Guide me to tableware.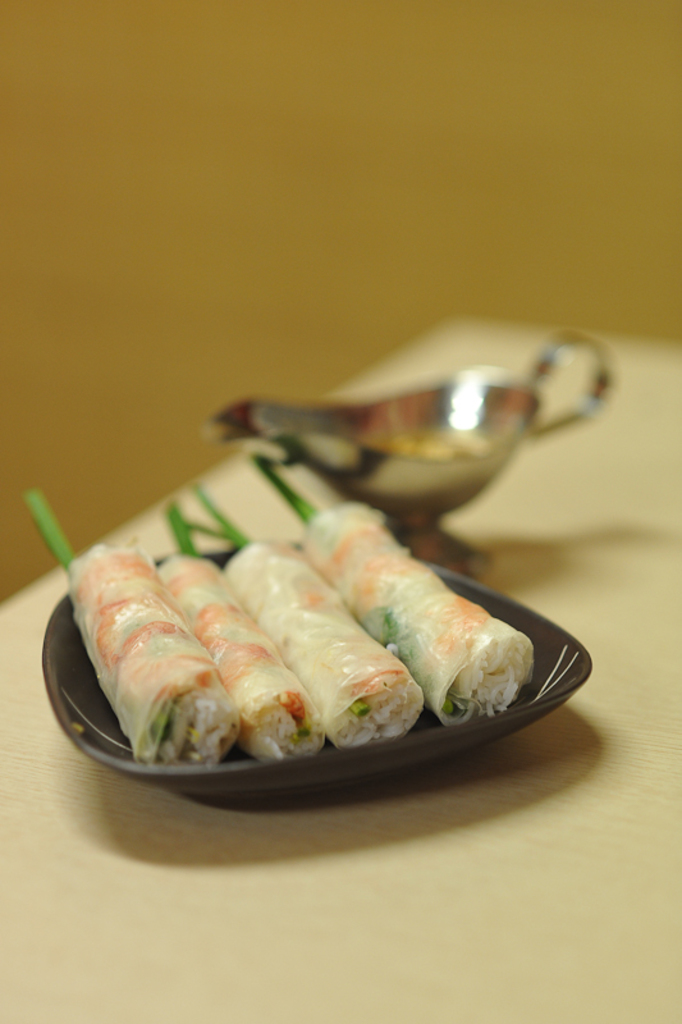
Guidance: [x1=40, y1=547, x2=596, y2=808].
